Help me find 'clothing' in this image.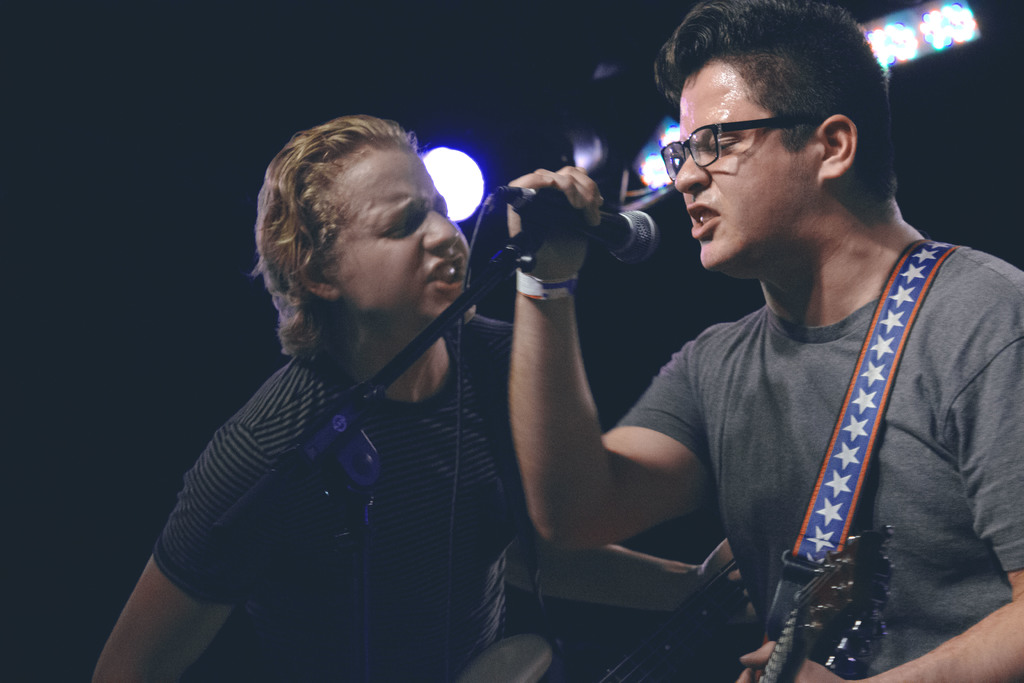
Found it: (left=662, top=184, right=1009, bottom=664).
